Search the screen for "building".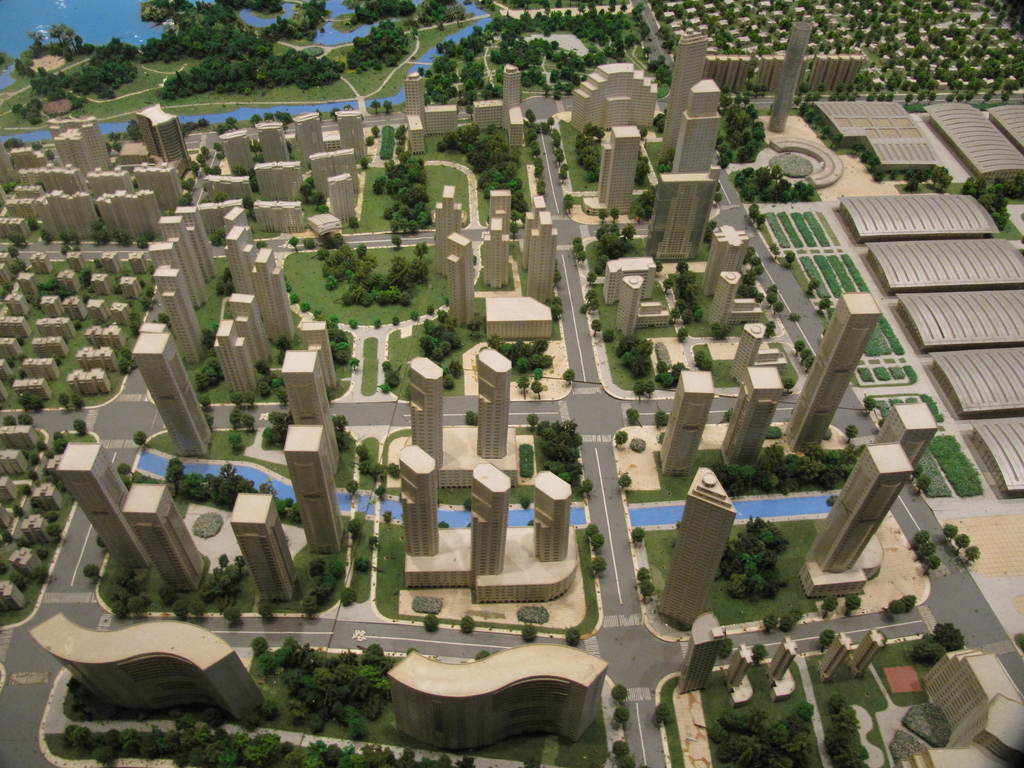
Found at 796/444/913/600.
